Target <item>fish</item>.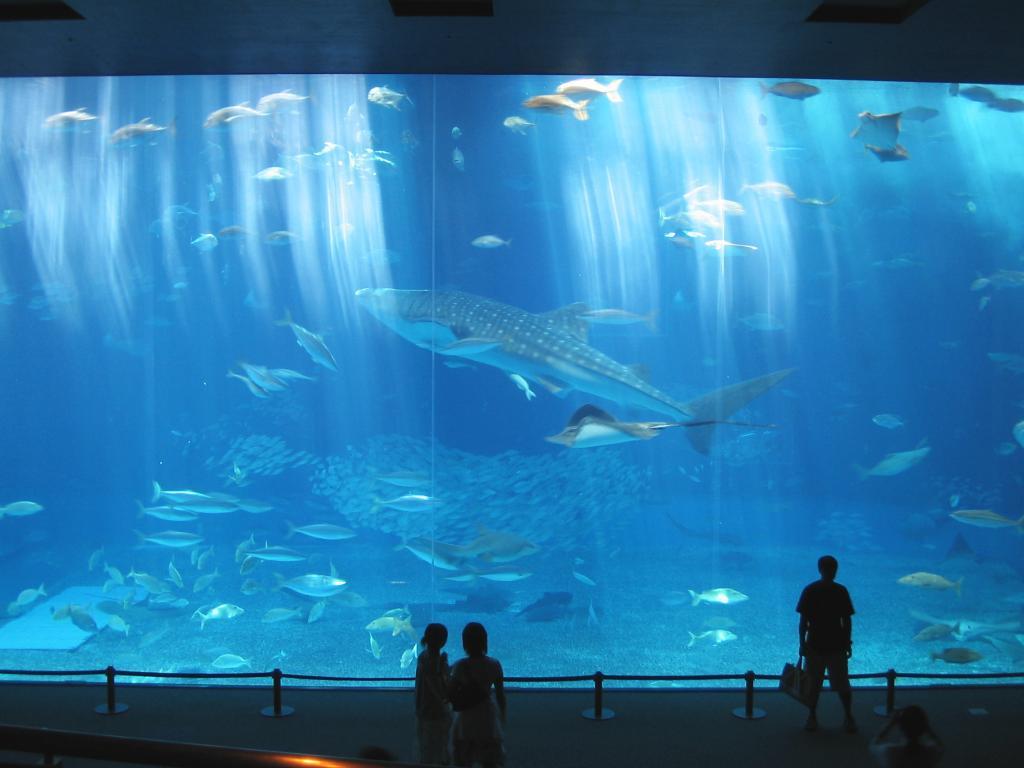
Target region: <bbox>930, 646, 983, 666</bbox>.
